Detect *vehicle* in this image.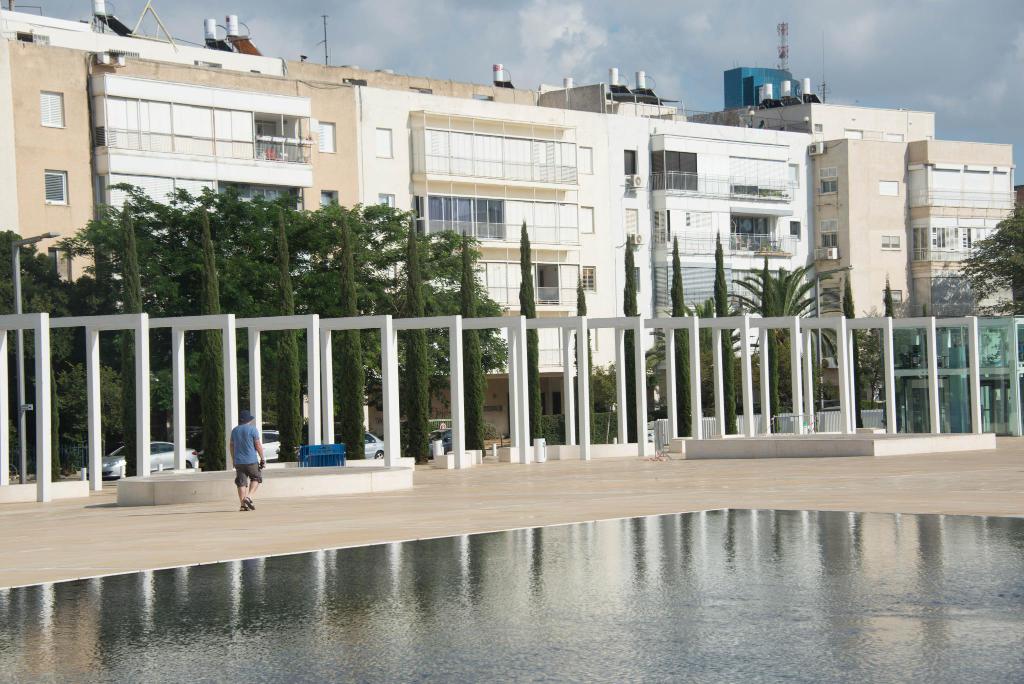
Detection: x1=100 y1=442 x2=202 y2=486.
